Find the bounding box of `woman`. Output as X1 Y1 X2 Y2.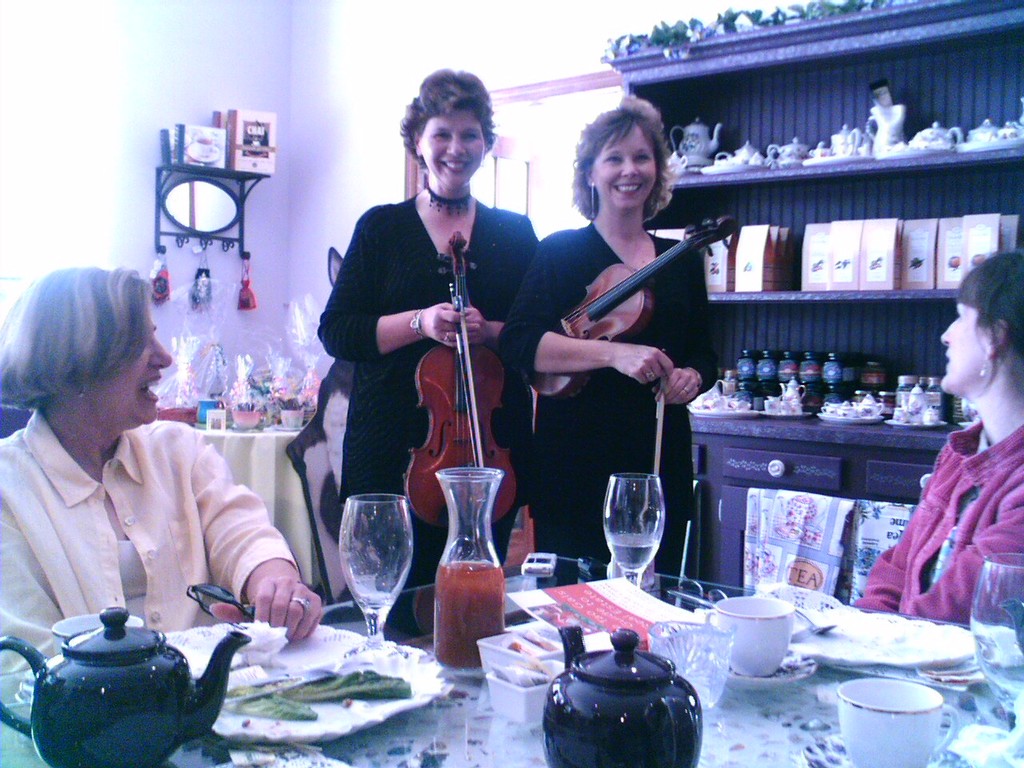
851 250 1023 625.
